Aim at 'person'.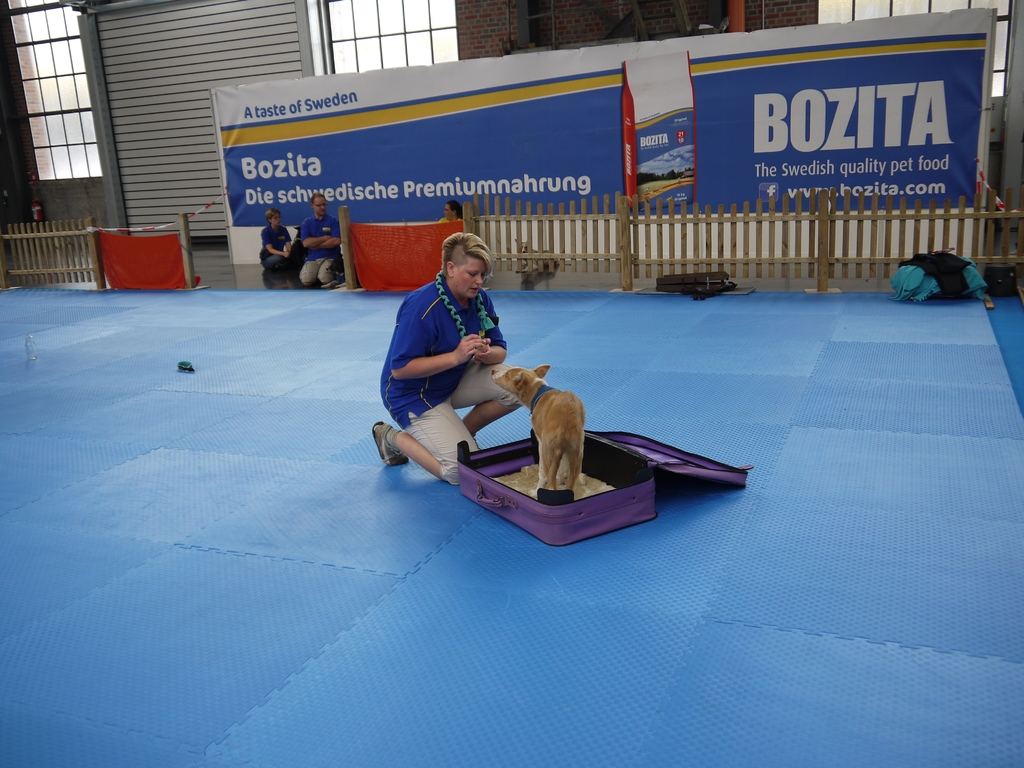
Aimed at box(296, 192, 339, 285).
